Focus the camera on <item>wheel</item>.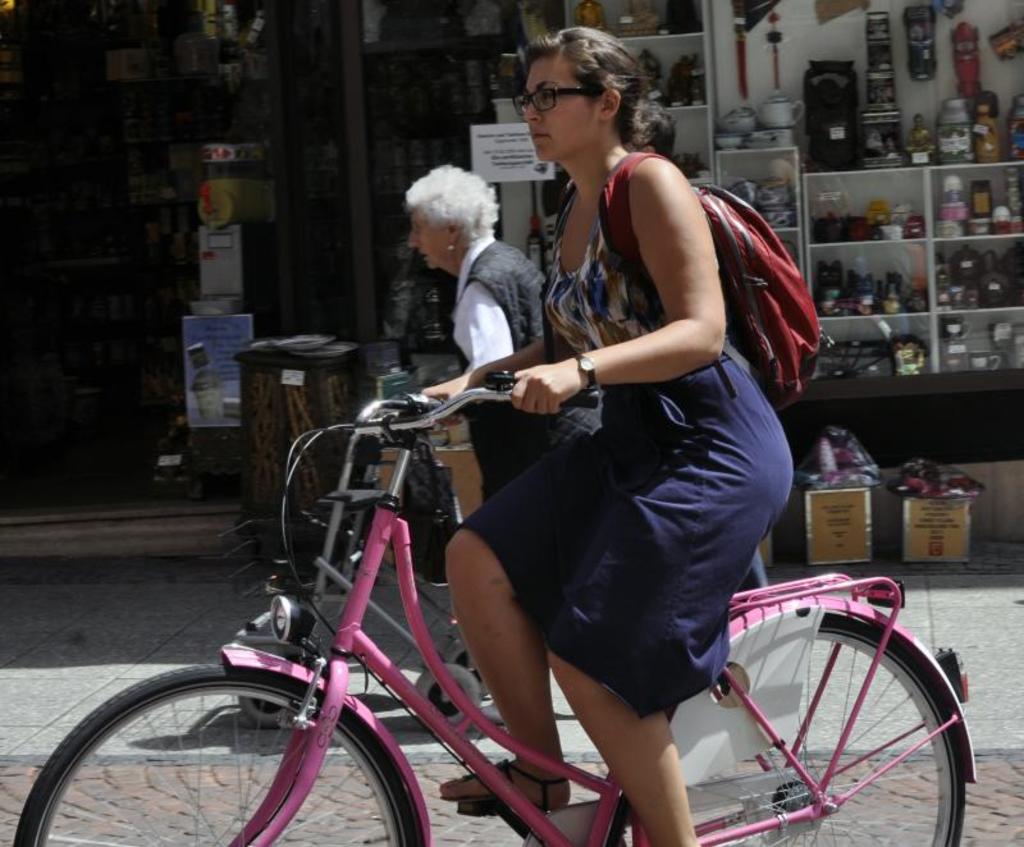
Focus region: [696, 604, 966, 837].
